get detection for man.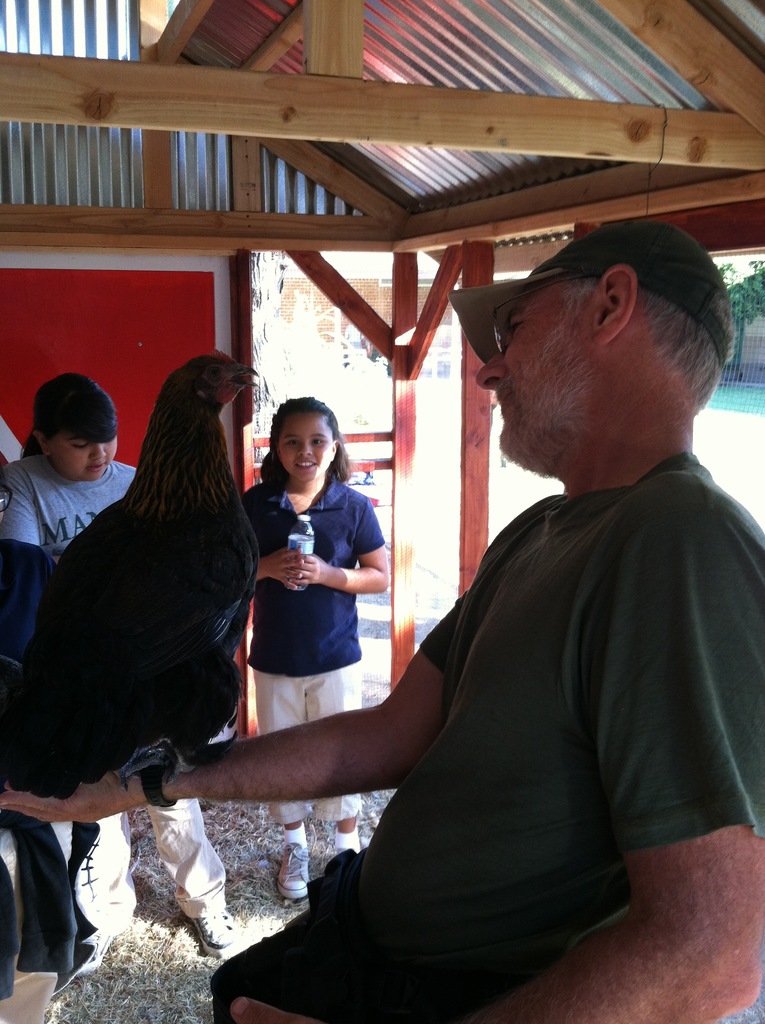
Detection: select_region(0, 223, 764, 1023).
